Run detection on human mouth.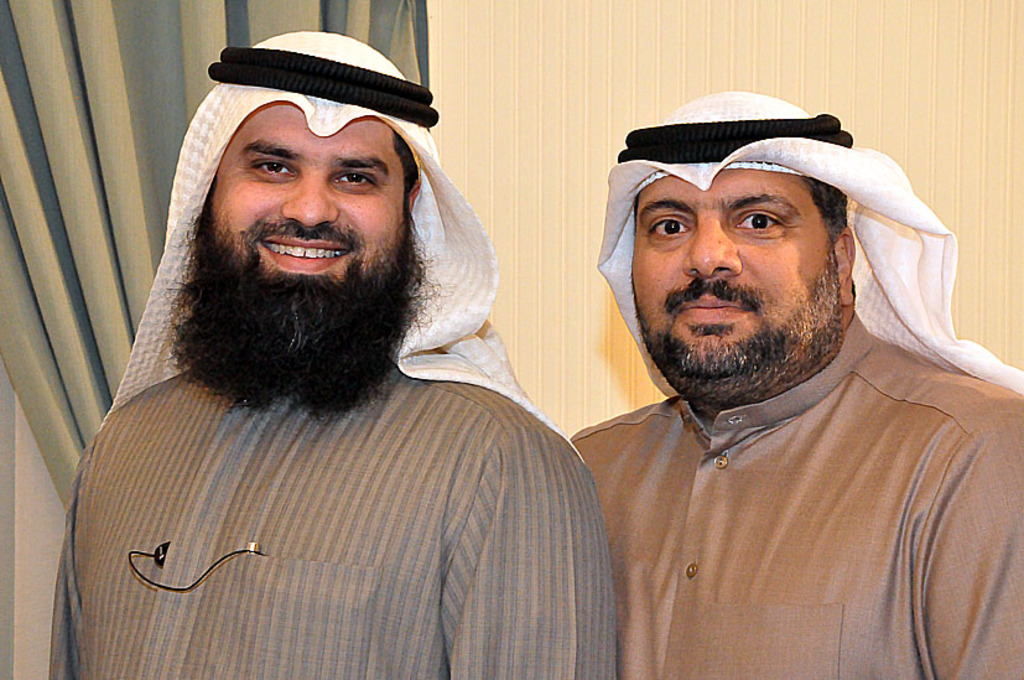
Result: left=676, top=292, right=749, bottom=323.
